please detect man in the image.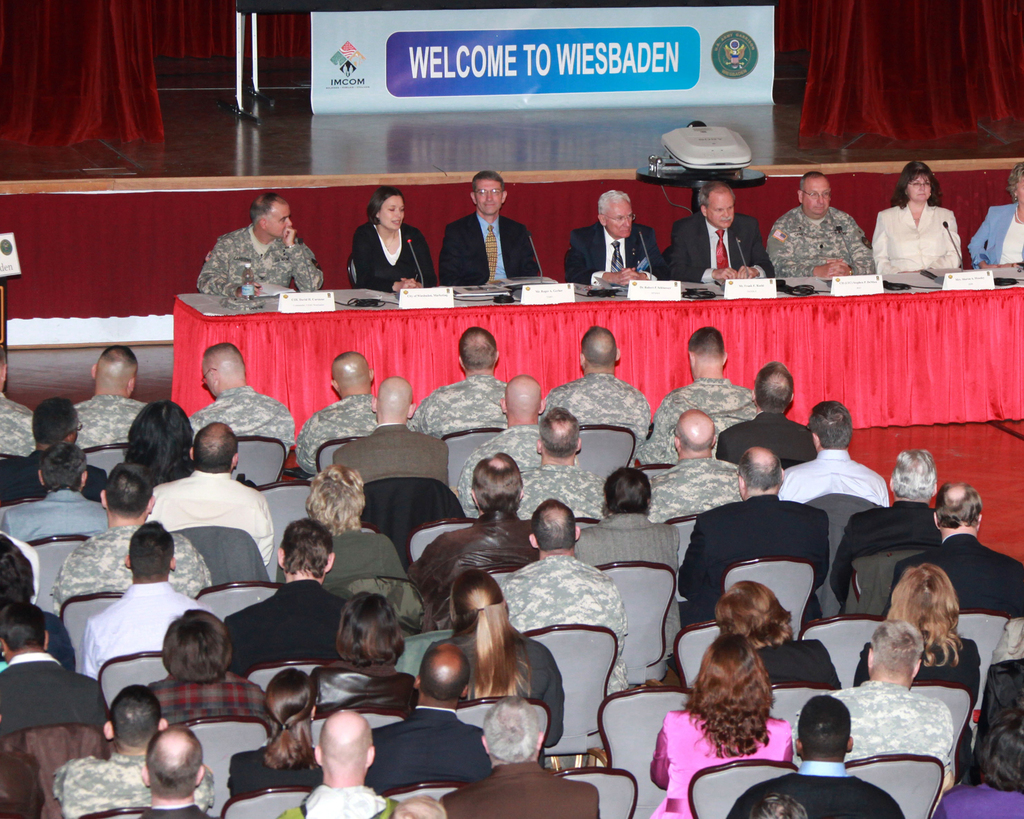
left=0, top=395, right=103, bottom=506.
